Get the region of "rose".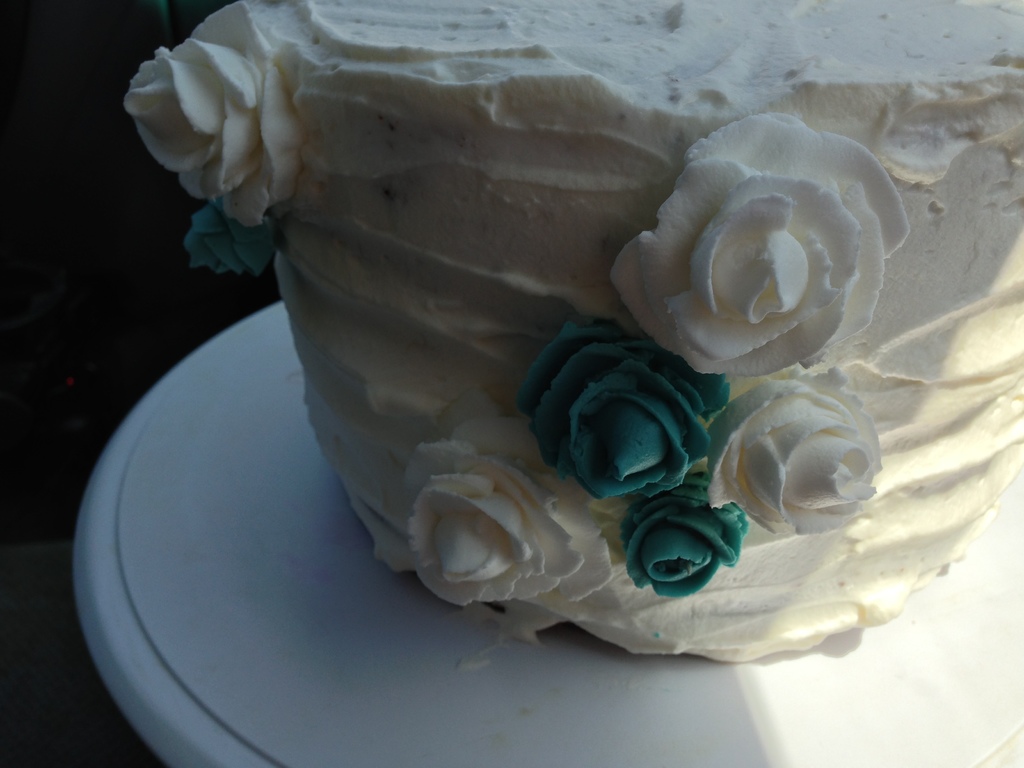
(x1=624, y1=474, x2=749, y2=599).
